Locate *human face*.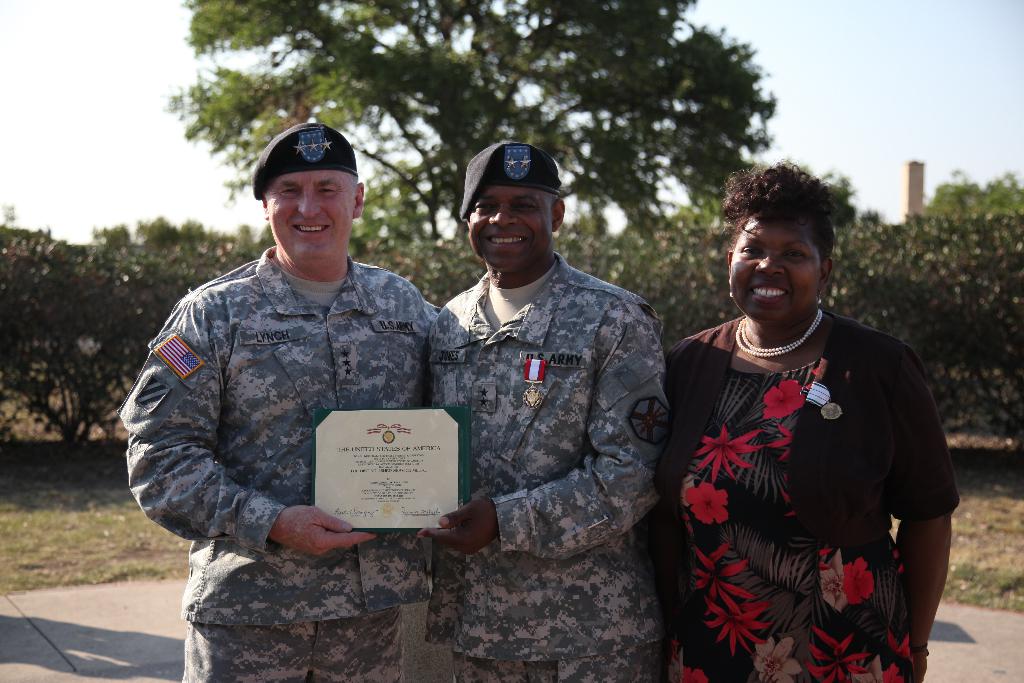
Bounding box: detection(265, 157, 360, 273).
